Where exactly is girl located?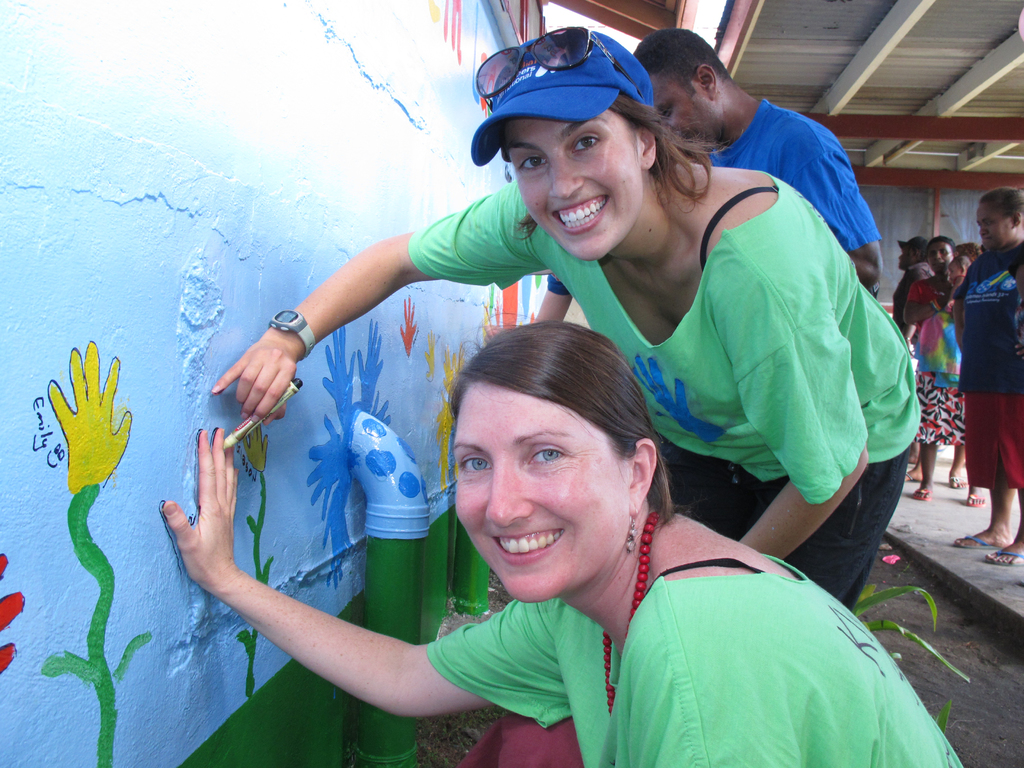
Its bounding box is x1=159 y1=318 x2=961 y2=767.
